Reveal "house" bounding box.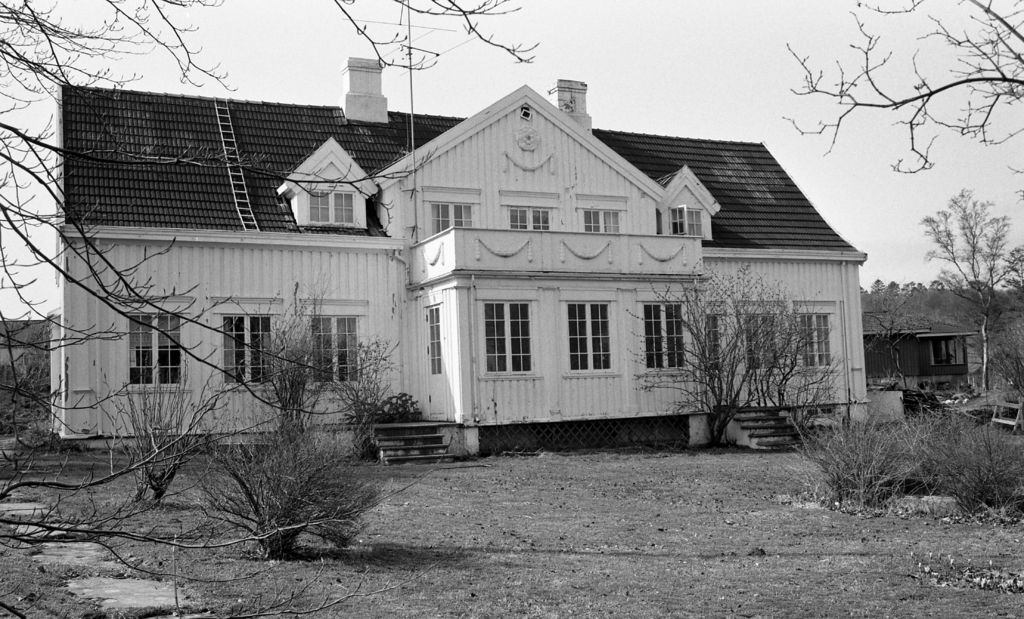
Revealed: l=0, t=315, r=47, b=379.
